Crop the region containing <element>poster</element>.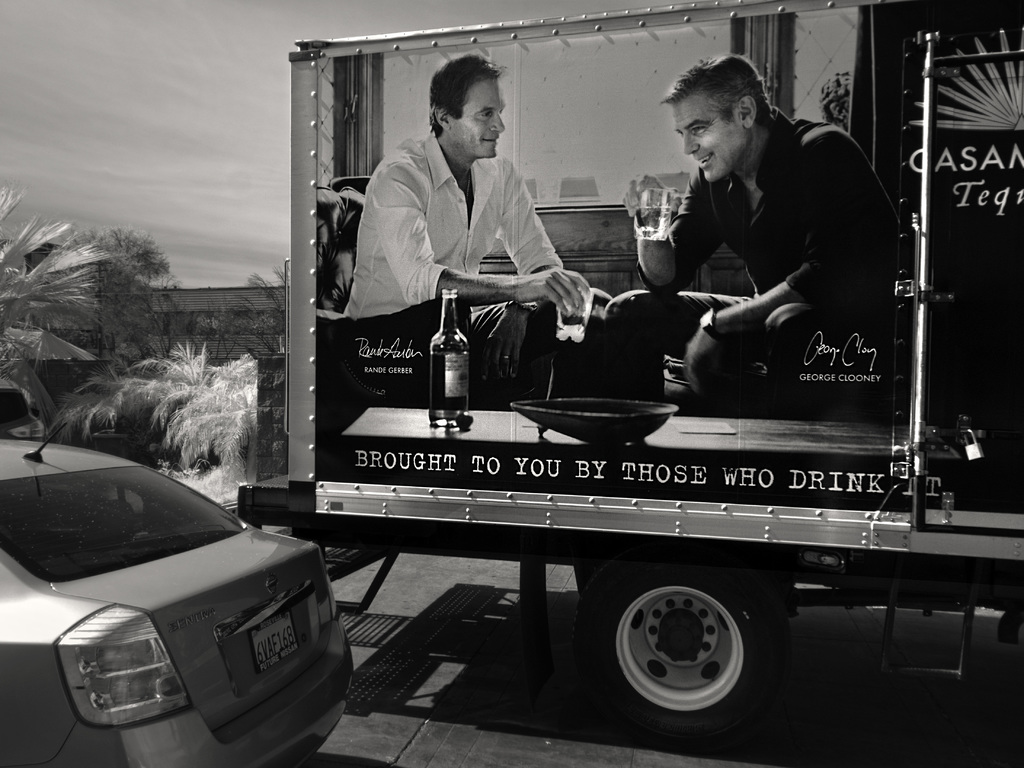
Crop region: Rect(318, 3, 908, 511).
